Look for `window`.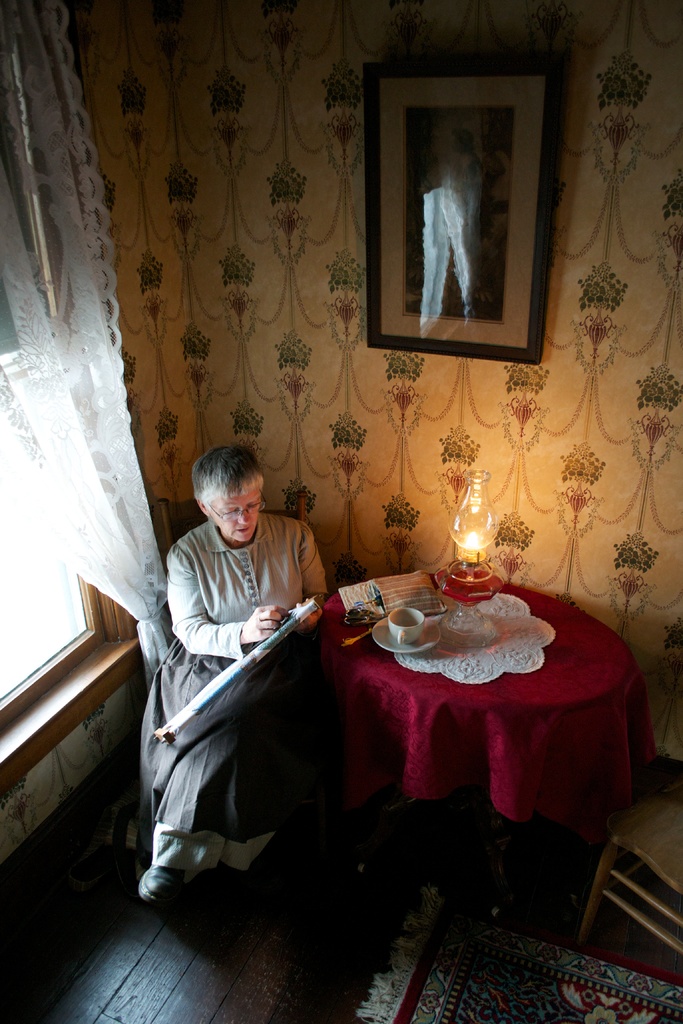
Found: Rect(0, 1, 124, 756).
